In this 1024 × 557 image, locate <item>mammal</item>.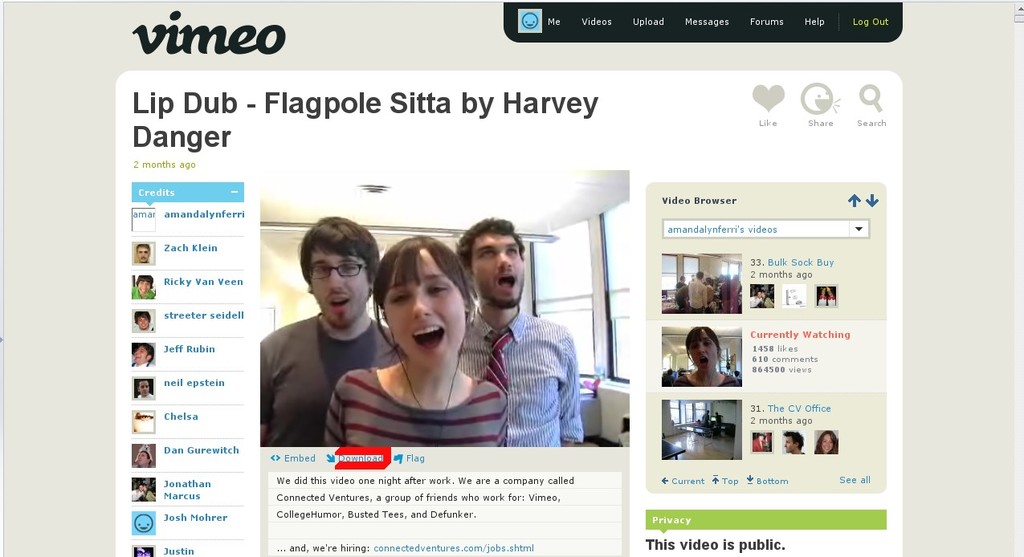
Bounding box: <bbox>133, 311, 153, 332</bbox>.
